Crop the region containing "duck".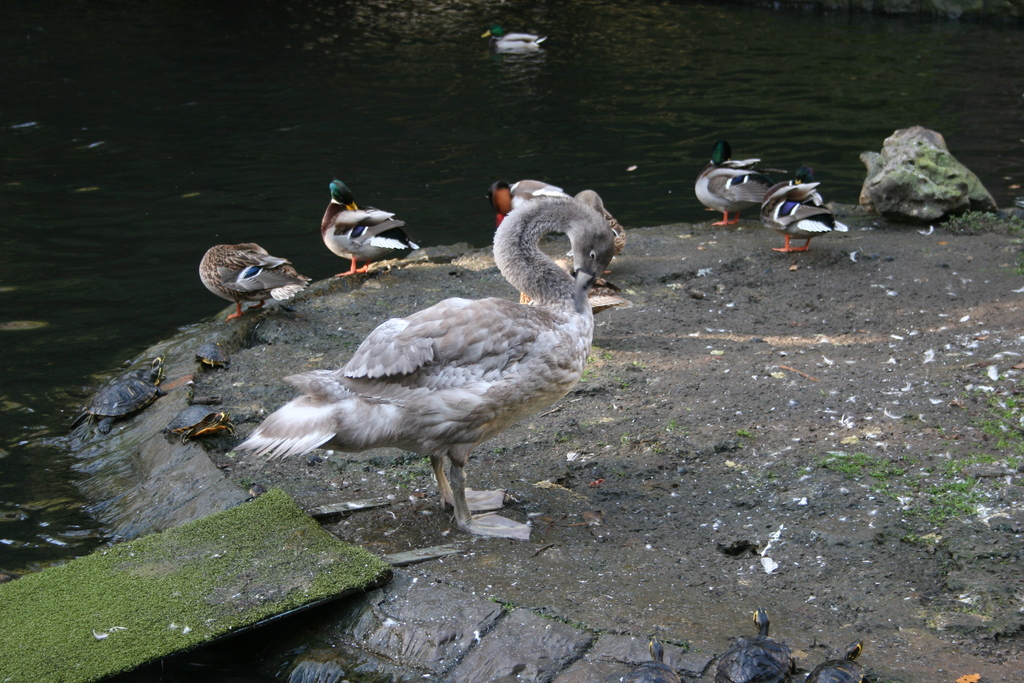
Crop region: [566,186,636,281].
